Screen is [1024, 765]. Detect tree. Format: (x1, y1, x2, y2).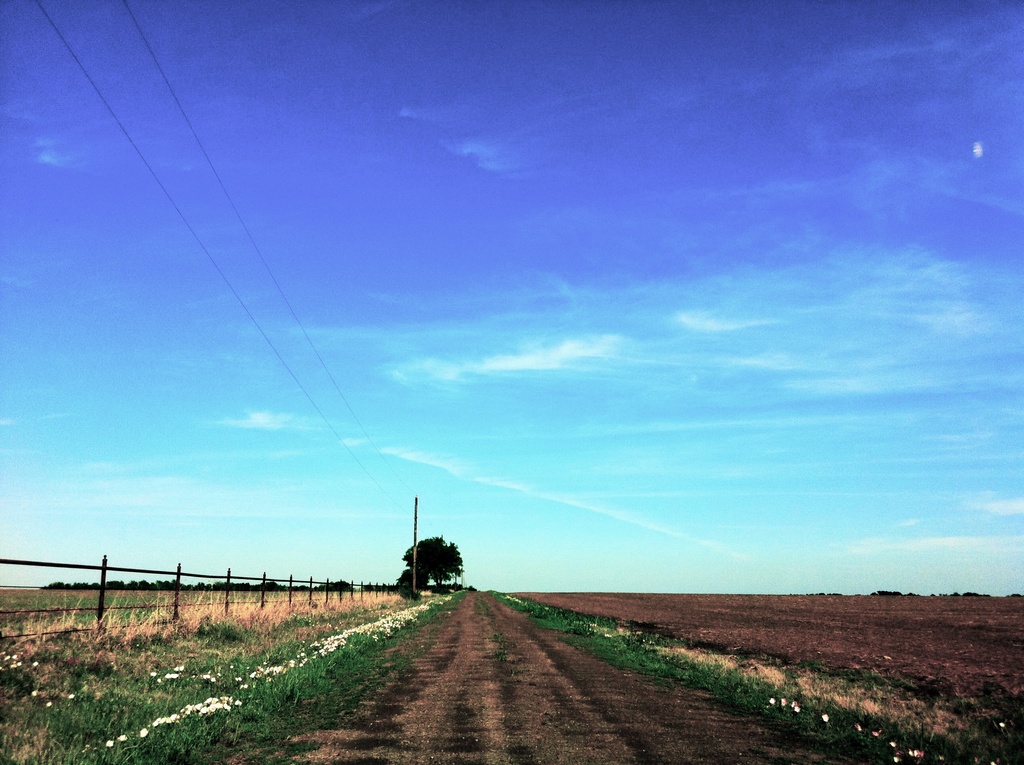
(401, 530, 465, 590).
